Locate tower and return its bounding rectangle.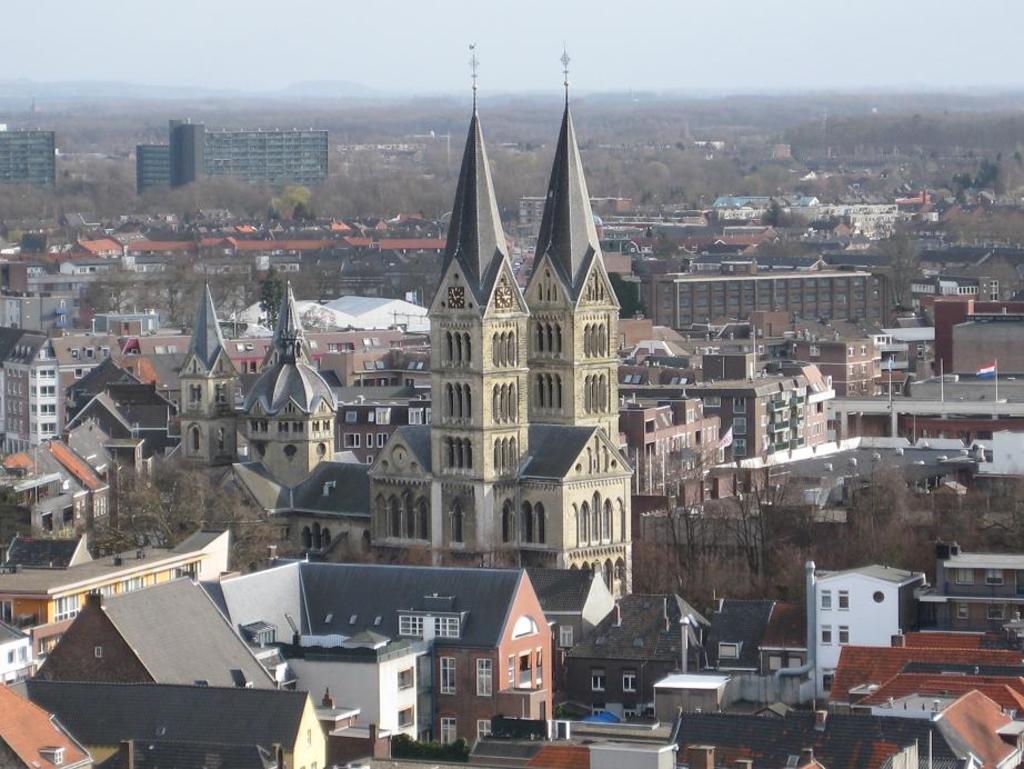
box(238, 279, 329, 496).
